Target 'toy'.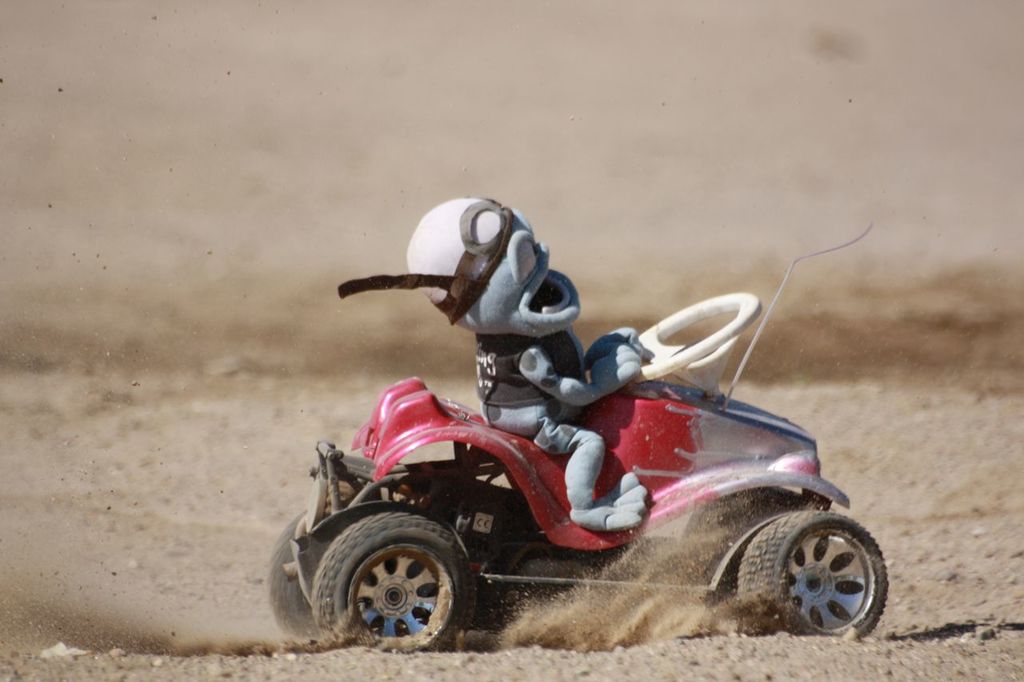
Target region: 454 209 655 533.
